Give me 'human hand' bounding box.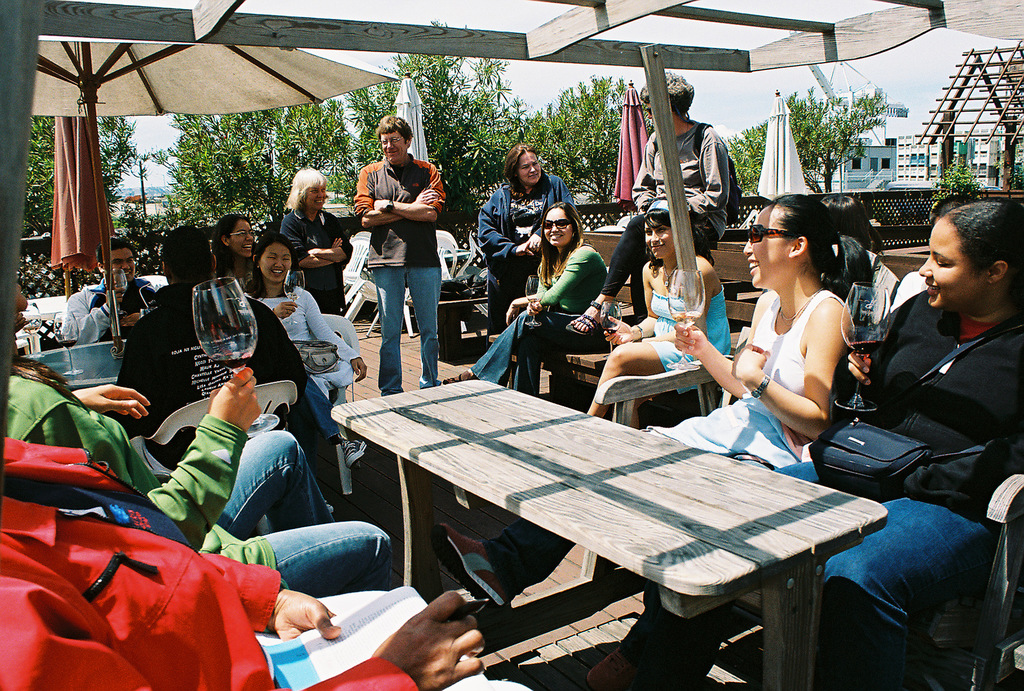
BBox(269, 591, 344, 643).
